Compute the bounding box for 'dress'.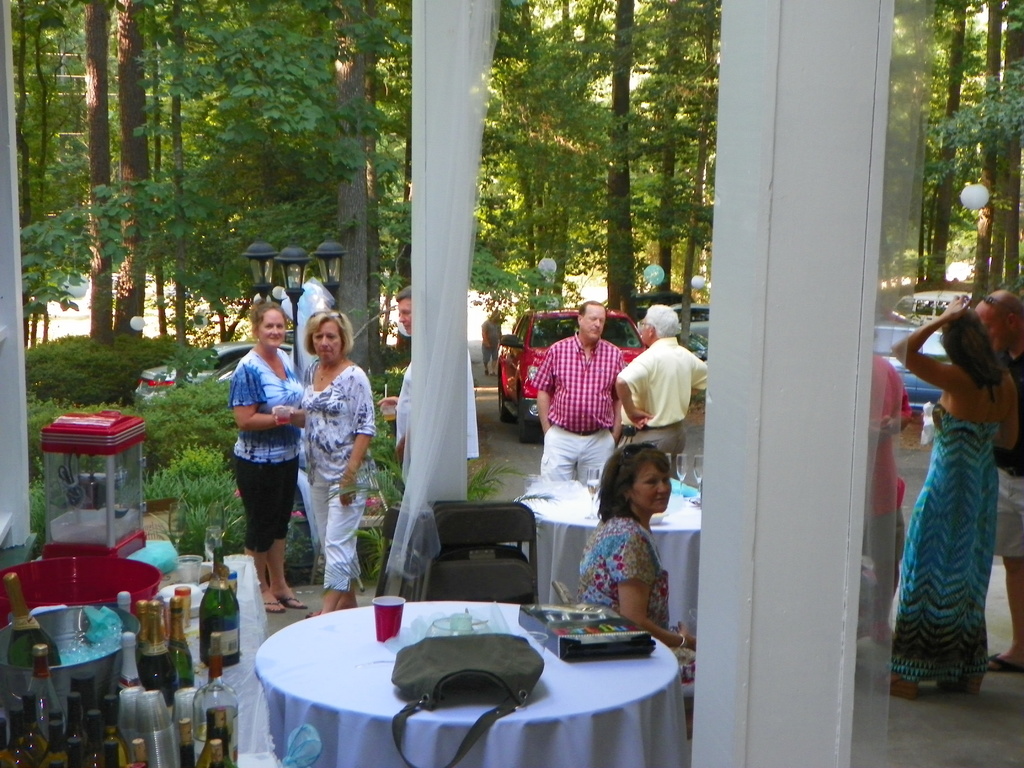
box(225, 344, 307, 558).
